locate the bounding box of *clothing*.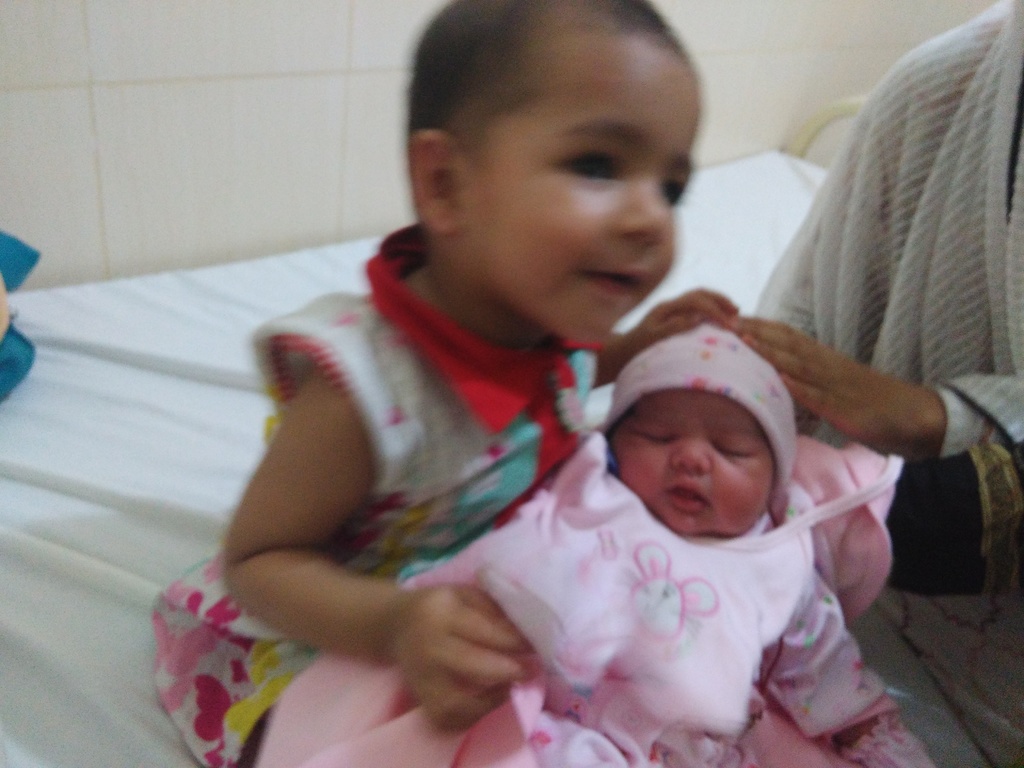
Bounding box: x1=772 y1=0 x2=1021 y2=609.
